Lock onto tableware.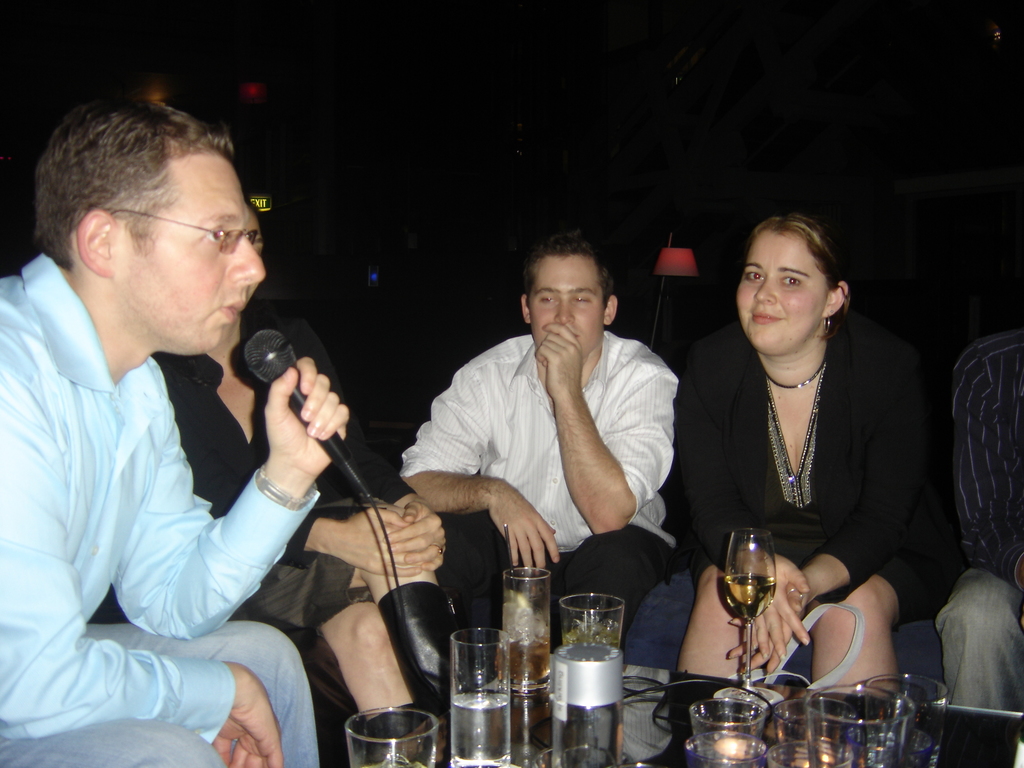
Locked: [left=801, top=680, right=906, bottom=767].
